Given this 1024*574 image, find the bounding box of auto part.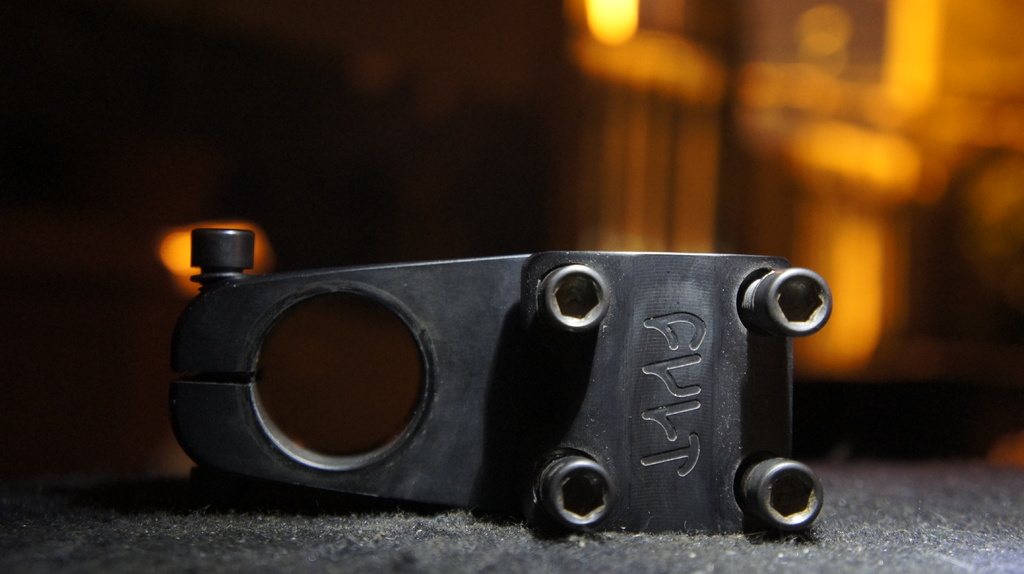
pyautogui.locateOnScreen(167, 228, 835, 539).
